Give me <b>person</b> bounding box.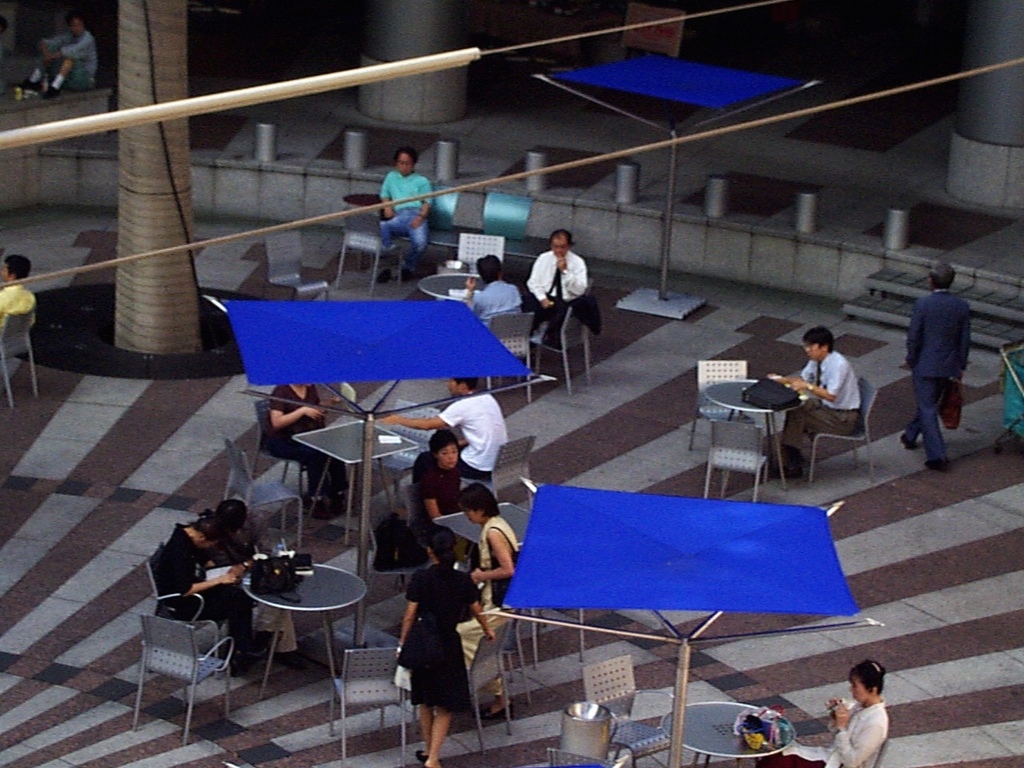
<box>775,330,859,470</box>.
